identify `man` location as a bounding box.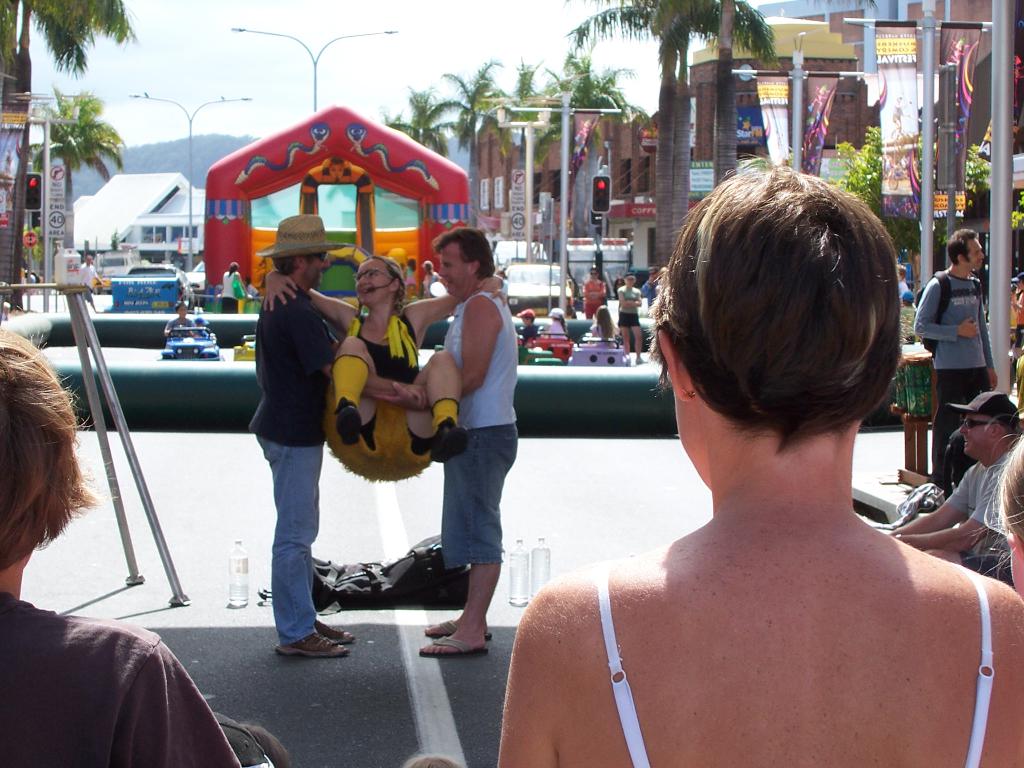
[895,260,909,300].
